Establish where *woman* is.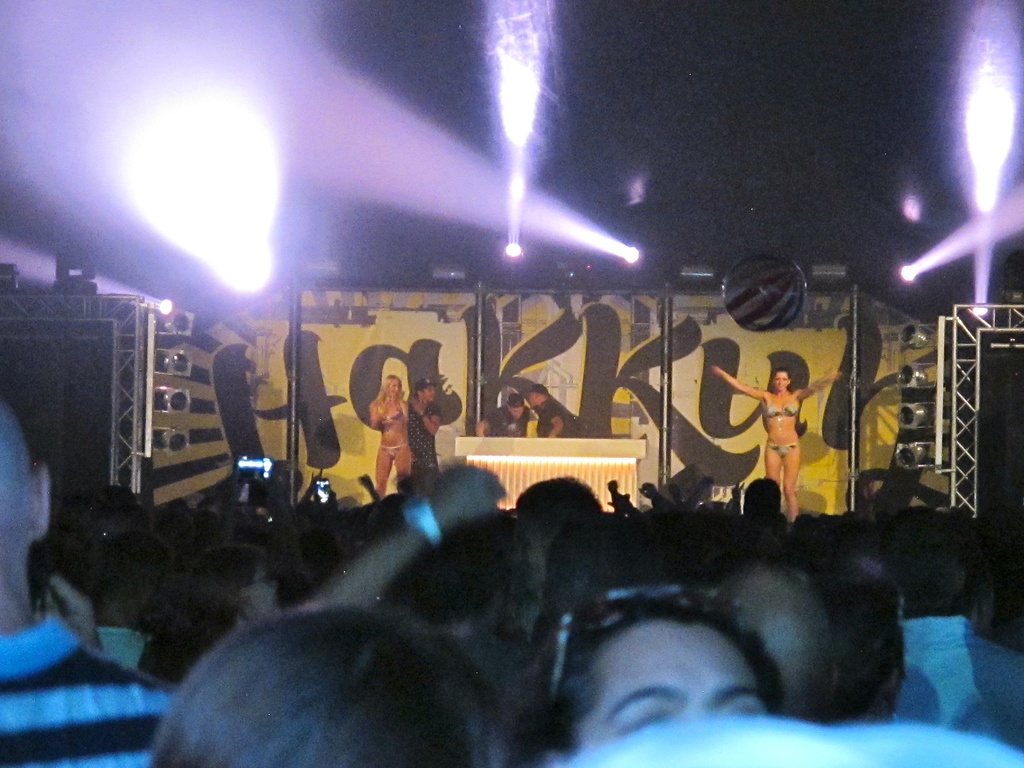
Established at pyautogui.locateOnScreen(369, 374, 415, 495).
